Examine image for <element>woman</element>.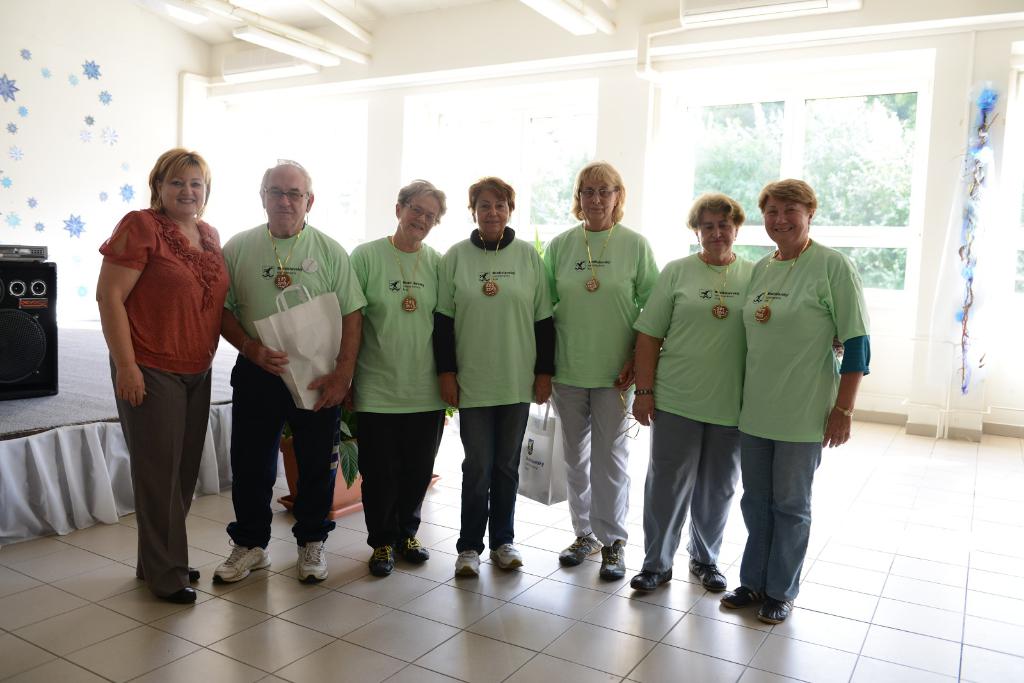
Examination result: region(337, 173, 450, 579).
